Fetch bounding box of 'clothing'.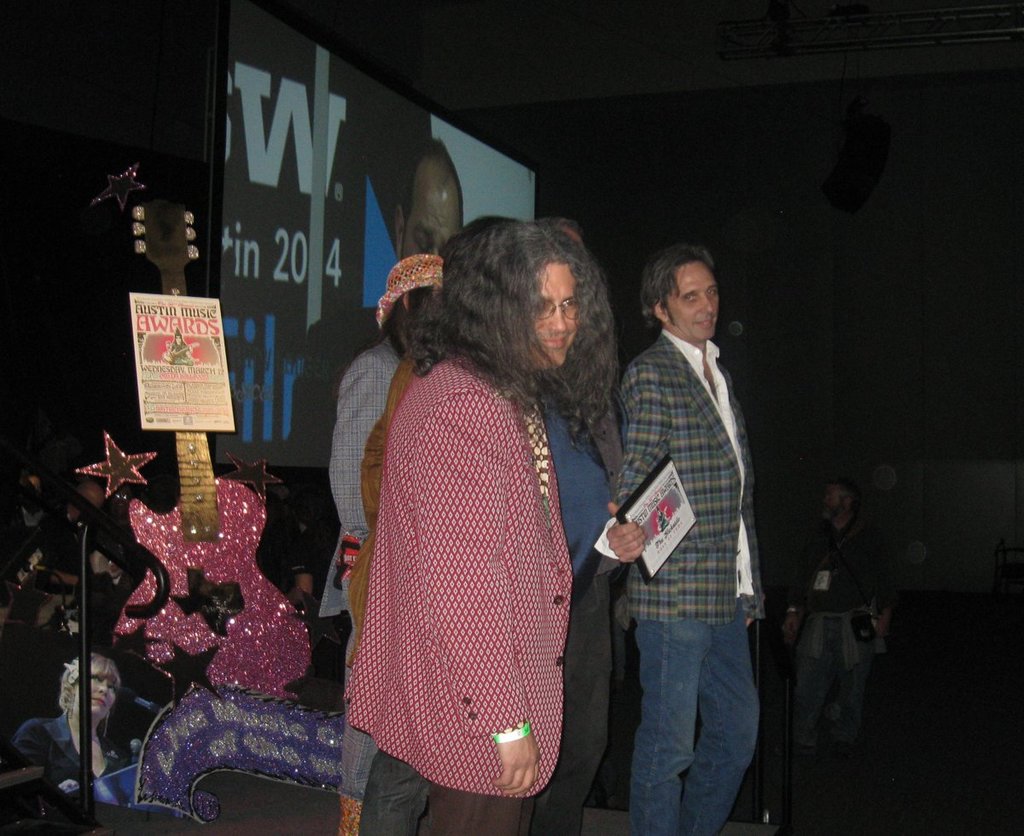
Bbox: bbox=[208, 494, 311, 612].
